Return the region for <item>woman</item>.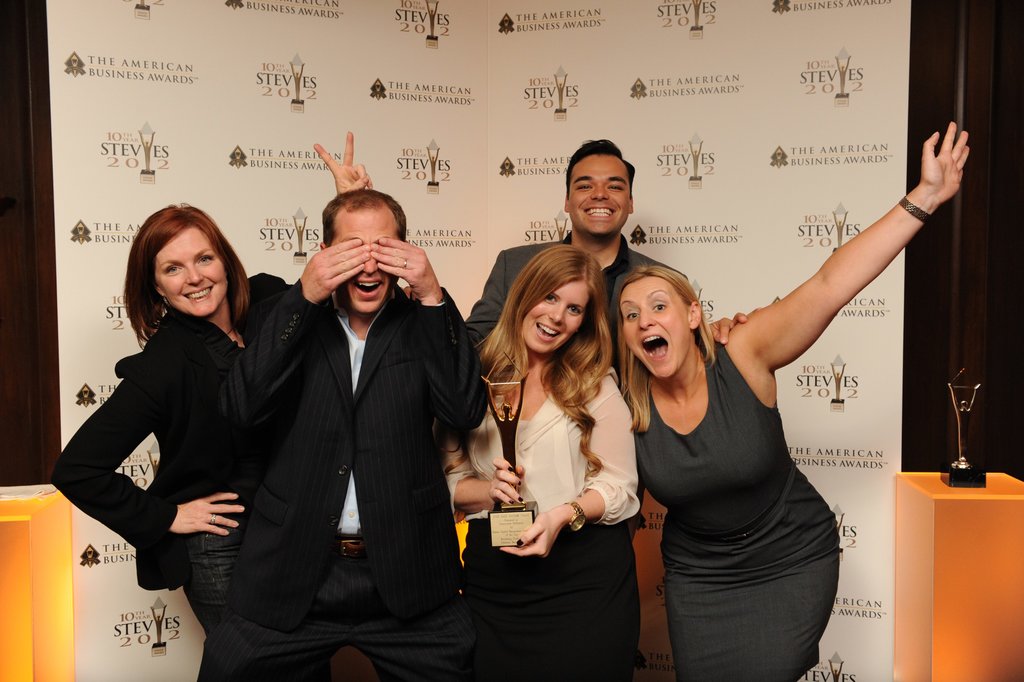
48 129 352 681.
